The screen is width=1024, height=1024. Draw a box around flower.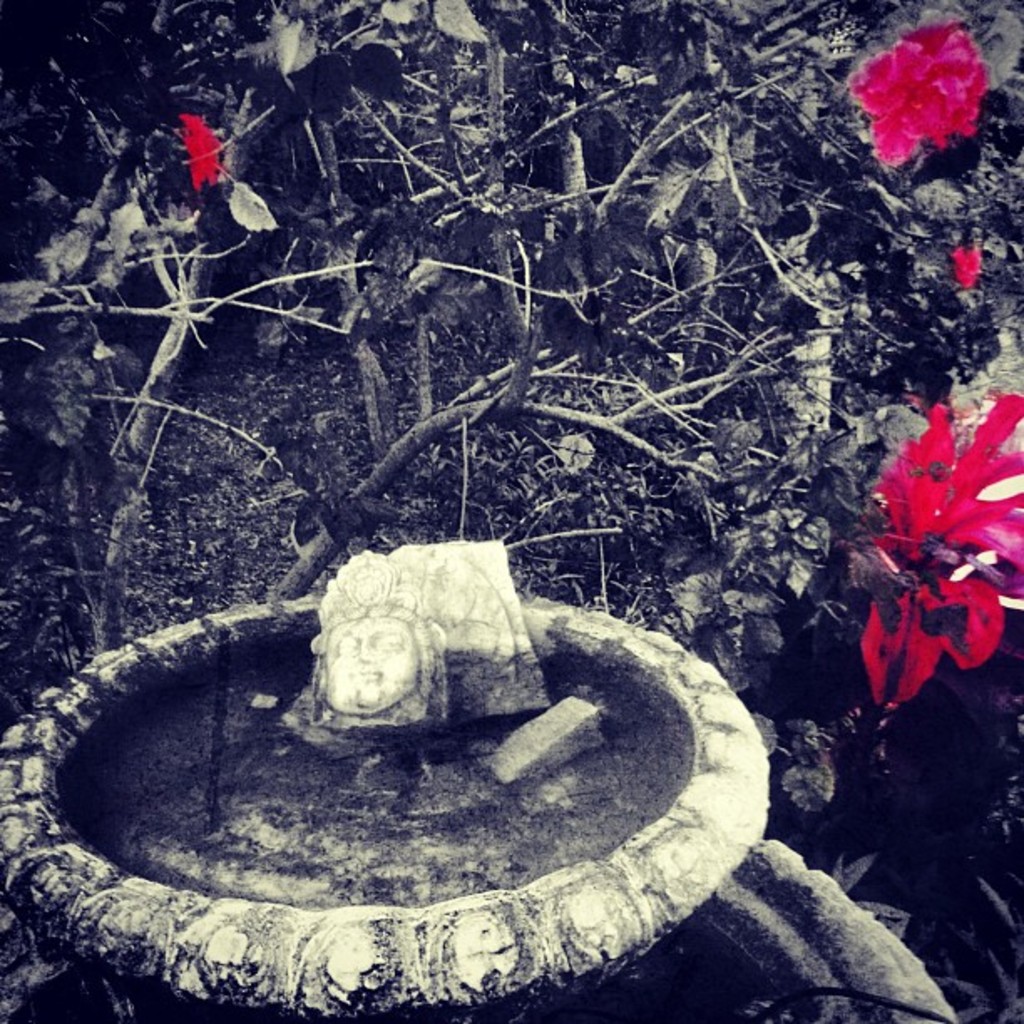
Rect(945, 239, 980, 294).
